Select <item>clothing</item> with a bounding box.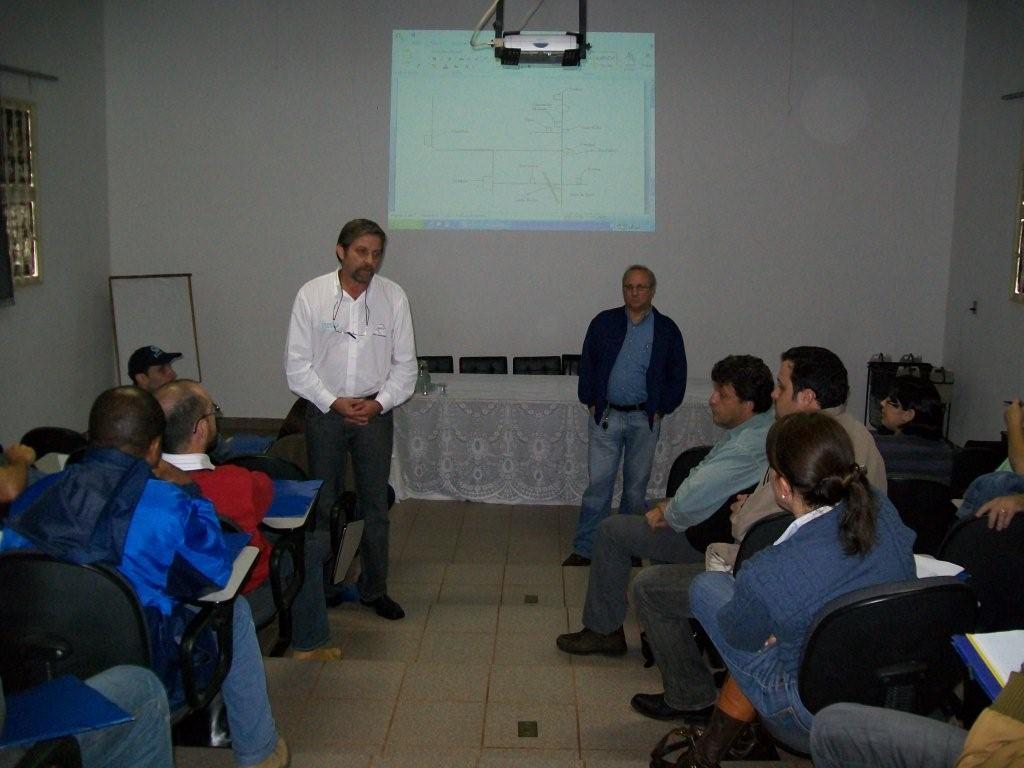
box(805, 663, 1023, 767).
